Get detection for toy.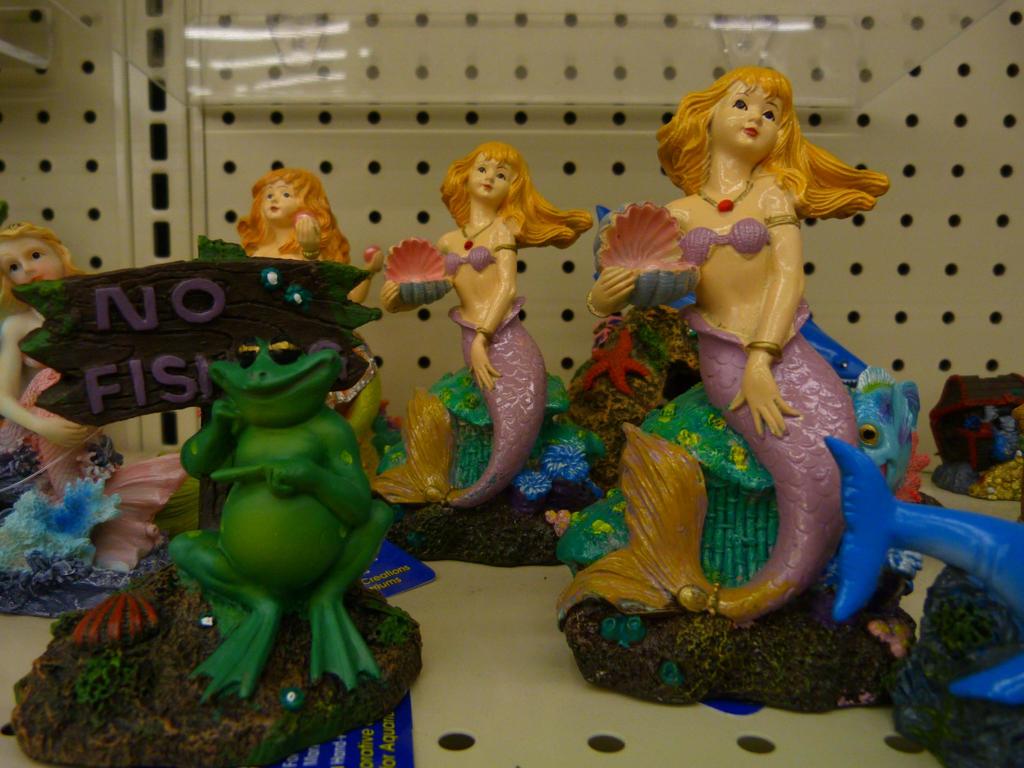
Detection: x1=380 y1=135 x2=593 y2=516.
